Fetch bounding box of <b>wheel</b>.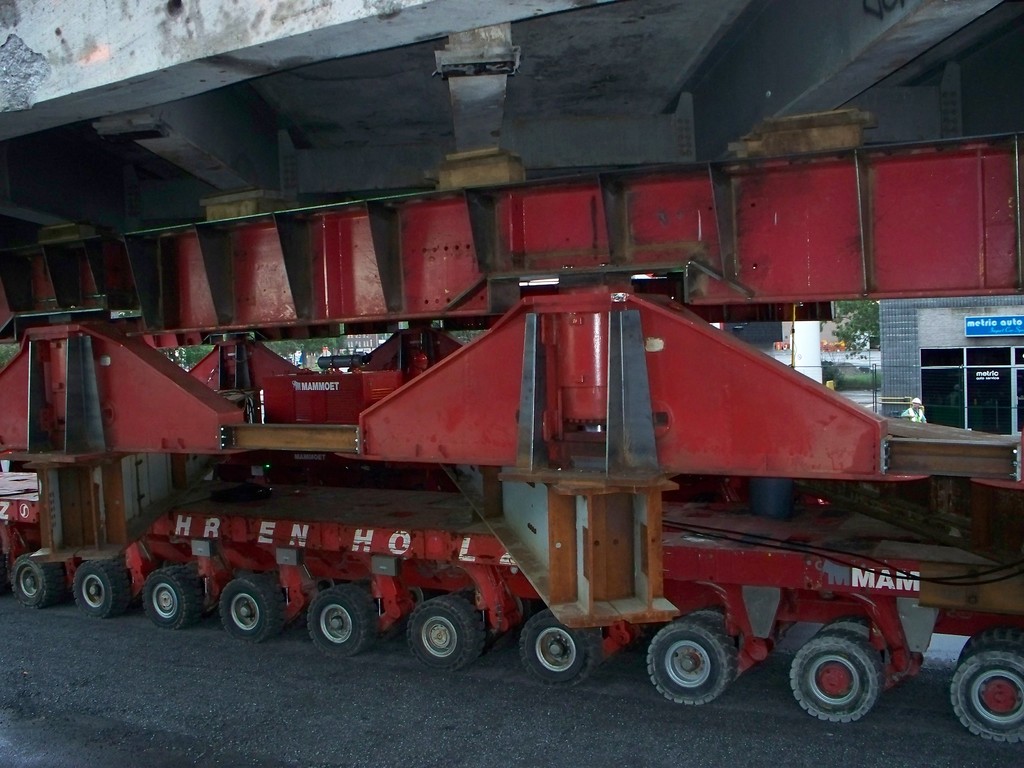
Bbox: [x1=648, y1=616, x2=737, y2=707].
